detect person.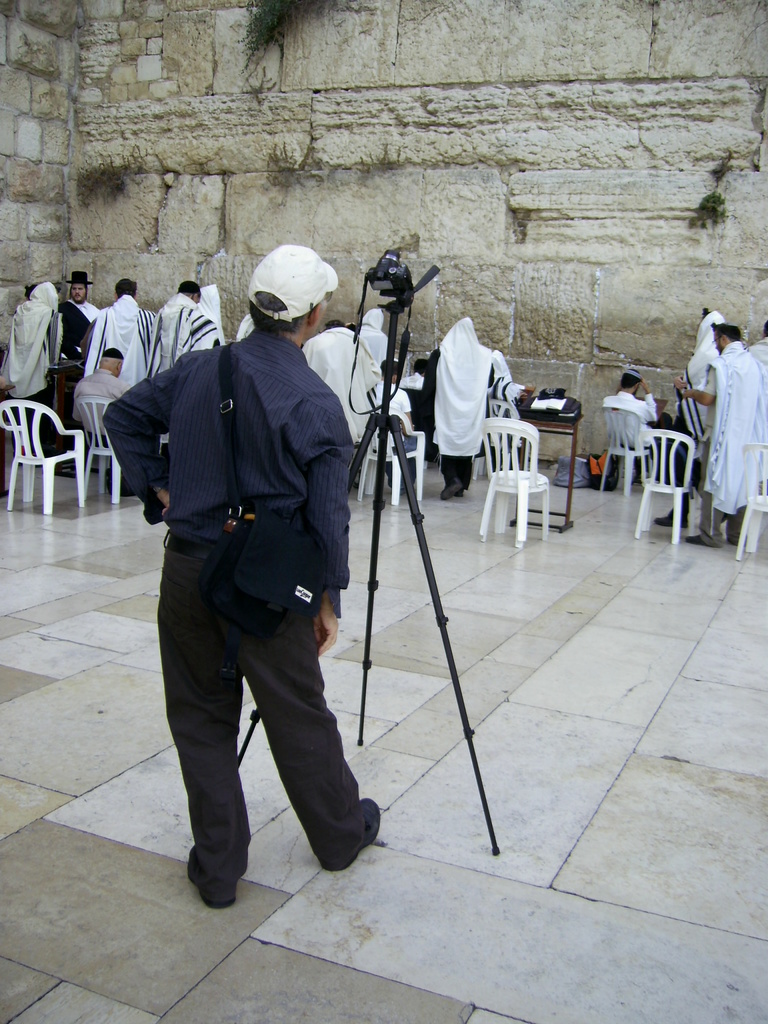
Detected at [72,340,145,454].
